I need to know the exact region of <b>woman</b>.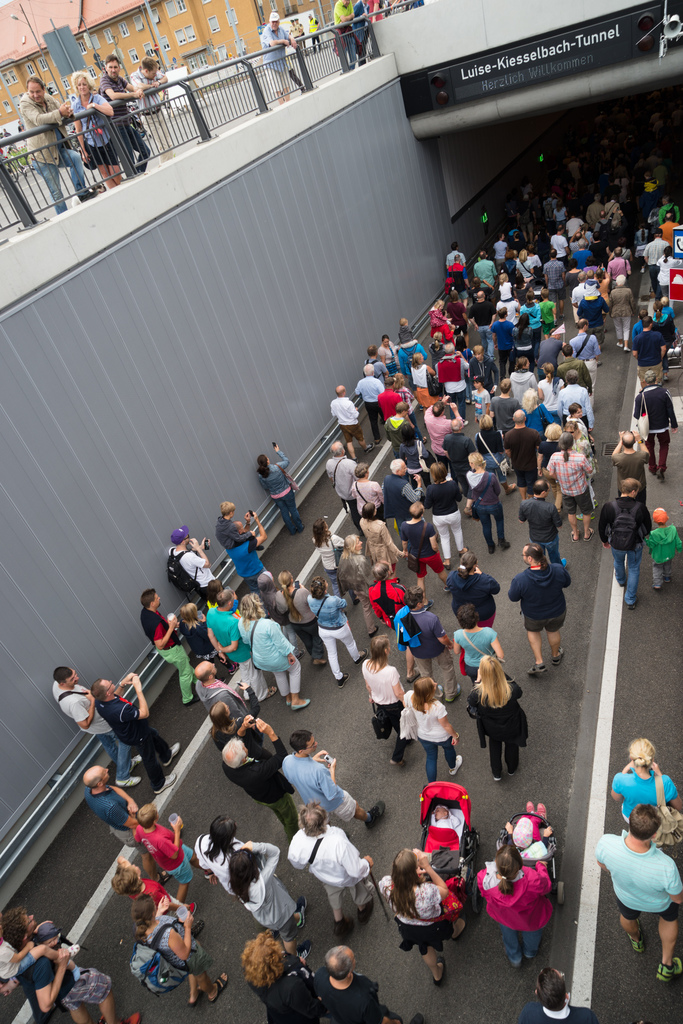
Region: box=[535, 420, 563, 512].
